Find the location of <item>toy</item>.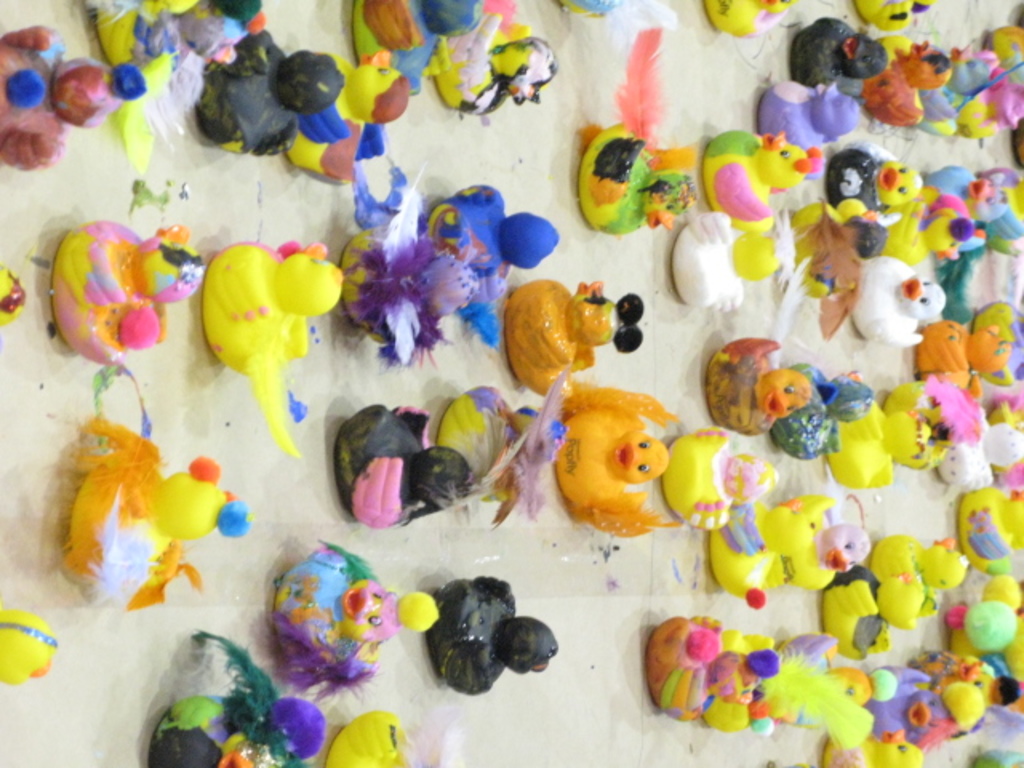
Location: (701, 0, 789, 40).
